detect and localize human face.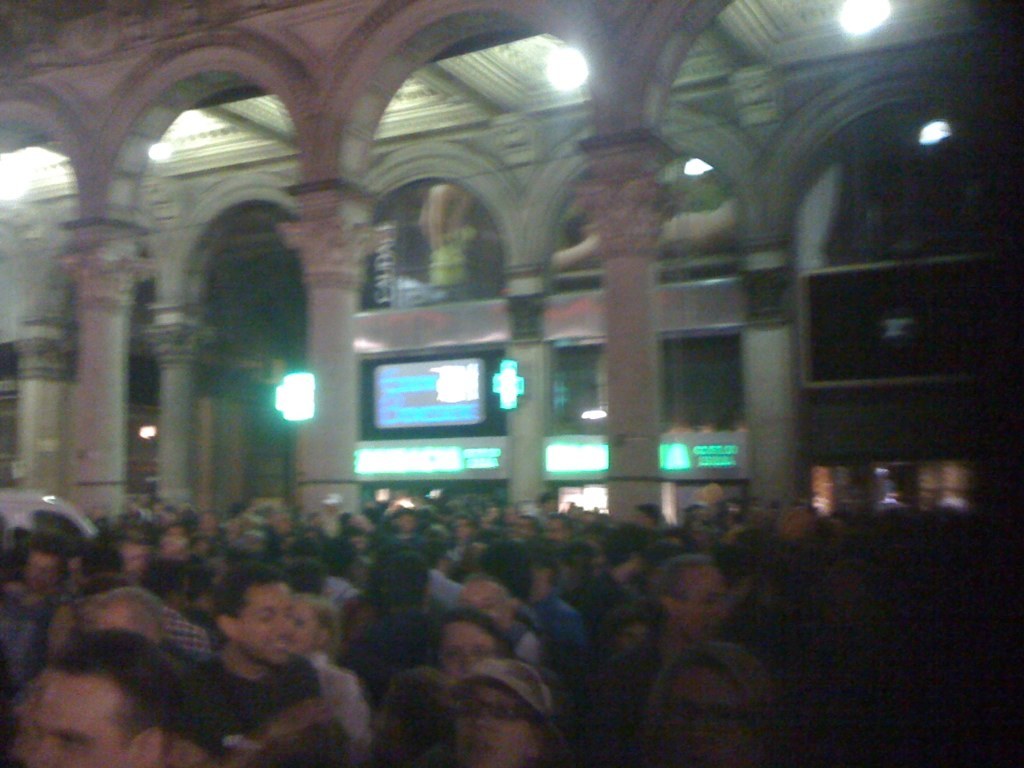
Localized at 452:681:536:767.
